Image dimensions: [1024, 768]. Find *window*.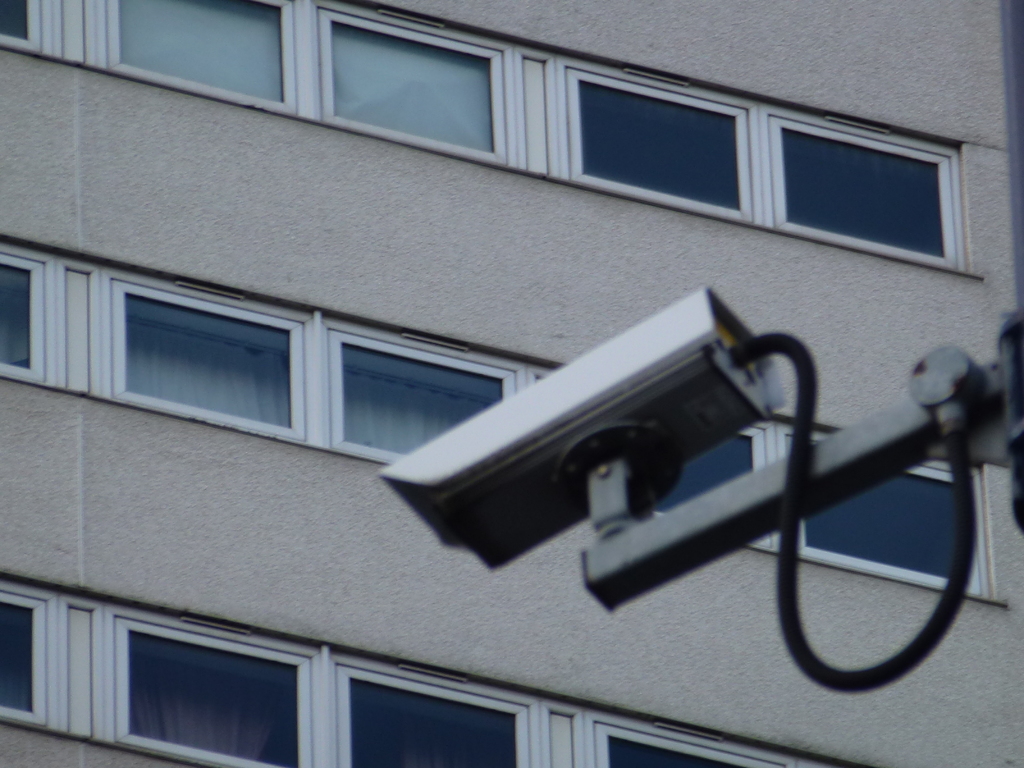
[x1=0, y1=0, x2=78, y2=73].
